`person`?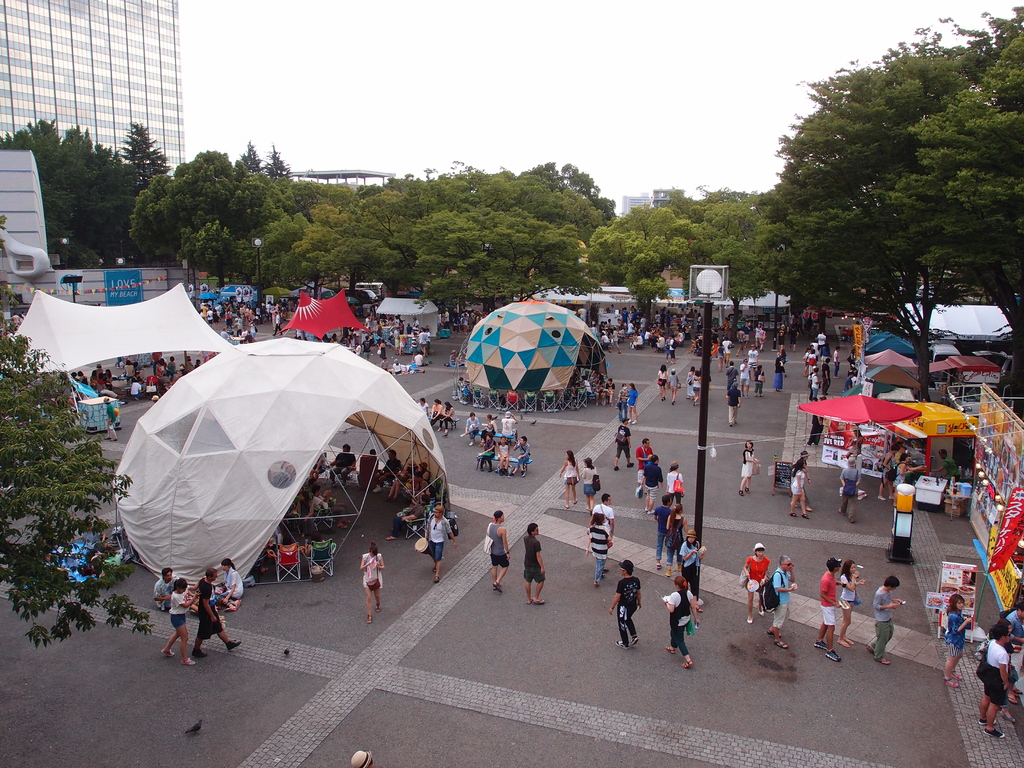
bbox(512, 436, 529, 472)
